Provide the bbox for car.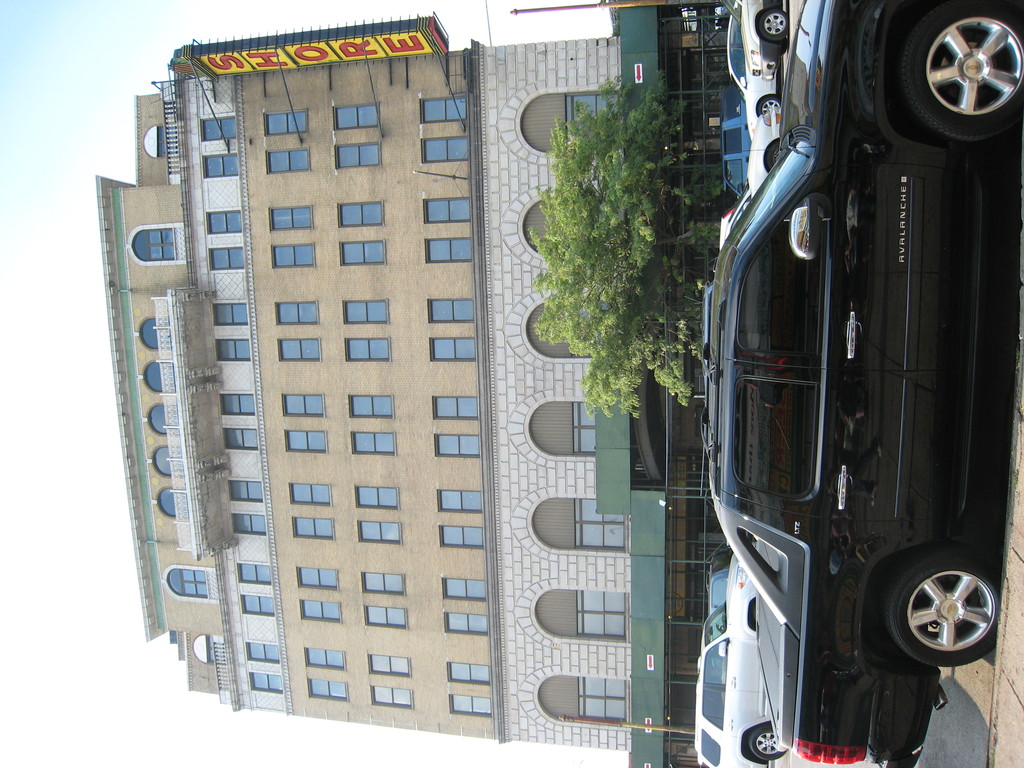
region(721, 205, 739, 252).
